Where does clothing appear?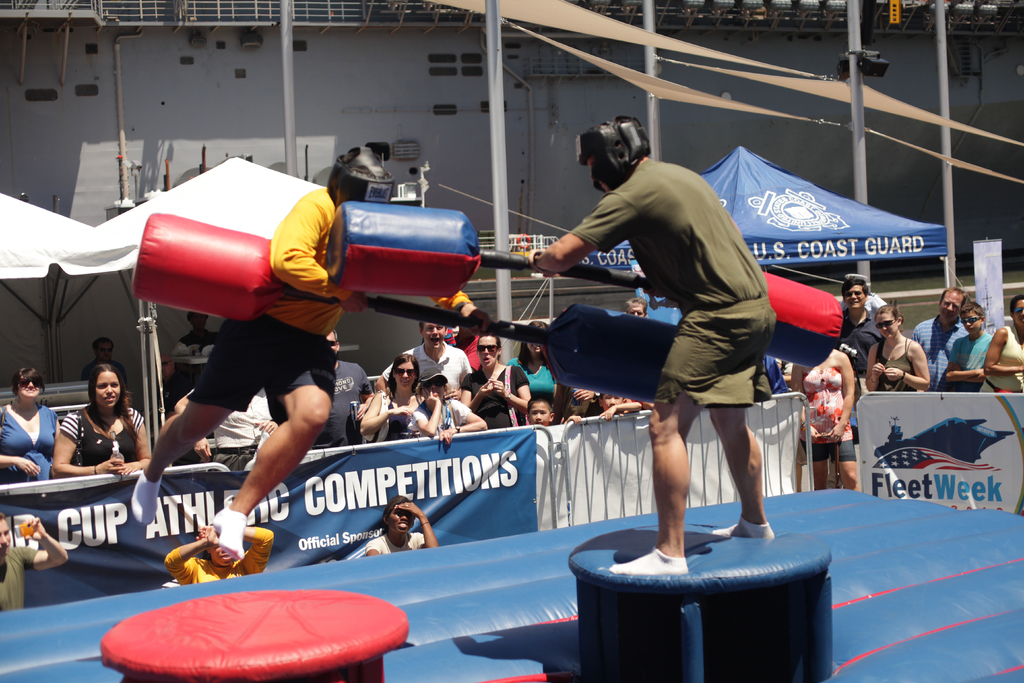
Appears at l=801, t=345, r=850, b=440.
